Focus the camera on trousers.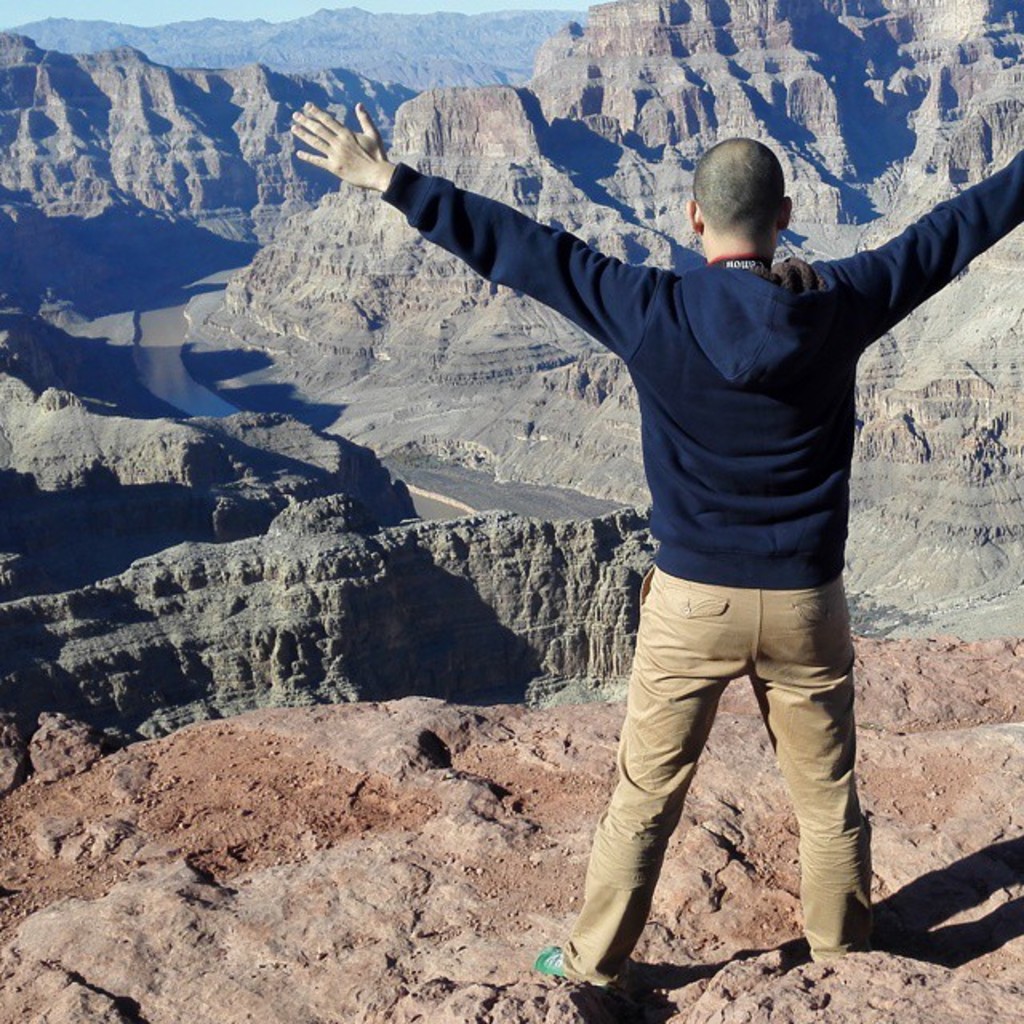
Focus region: select_region(578, 536, 885, 962).
